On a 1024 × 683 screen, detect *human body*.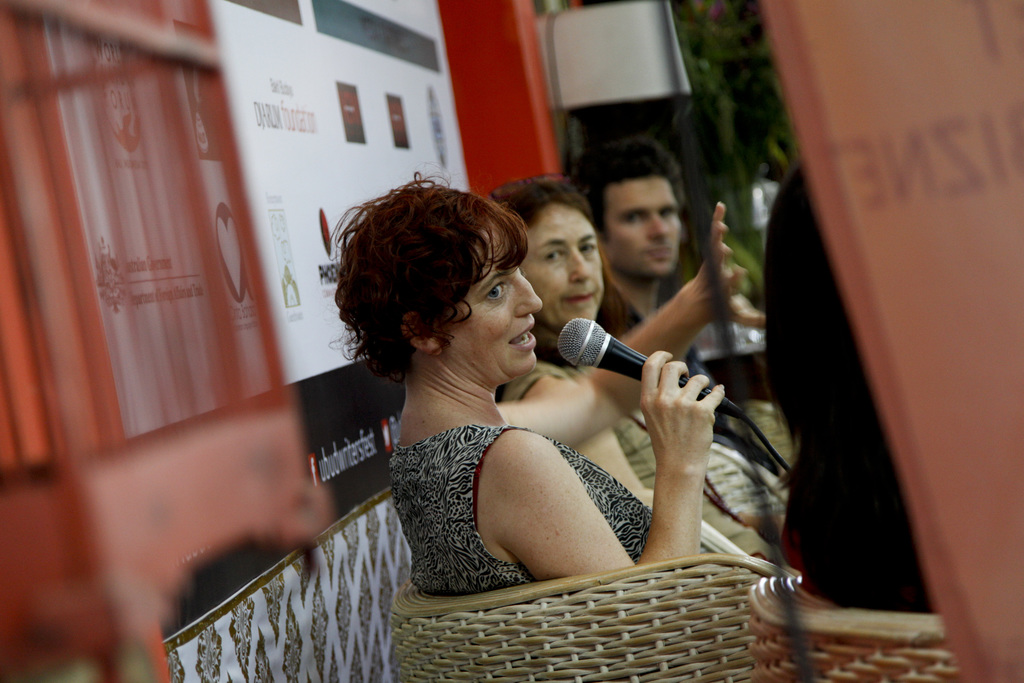
bbox=[595, 266, 761, 436].
